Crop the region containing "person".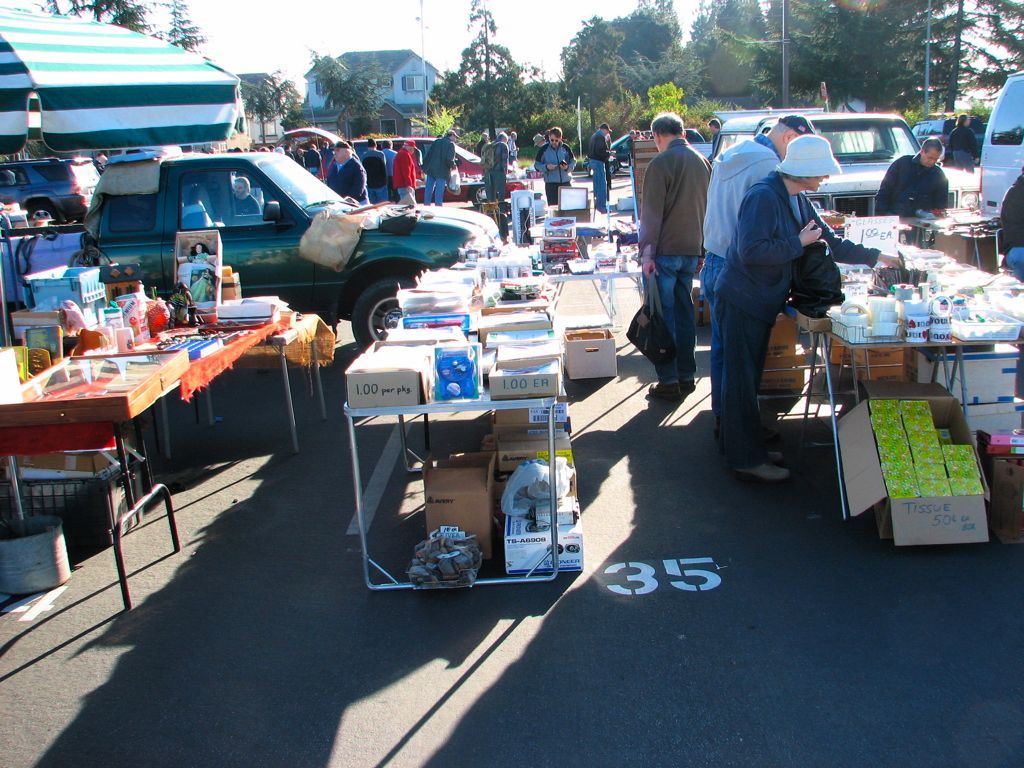
Crop region: region(588, 125, 611, 217).
